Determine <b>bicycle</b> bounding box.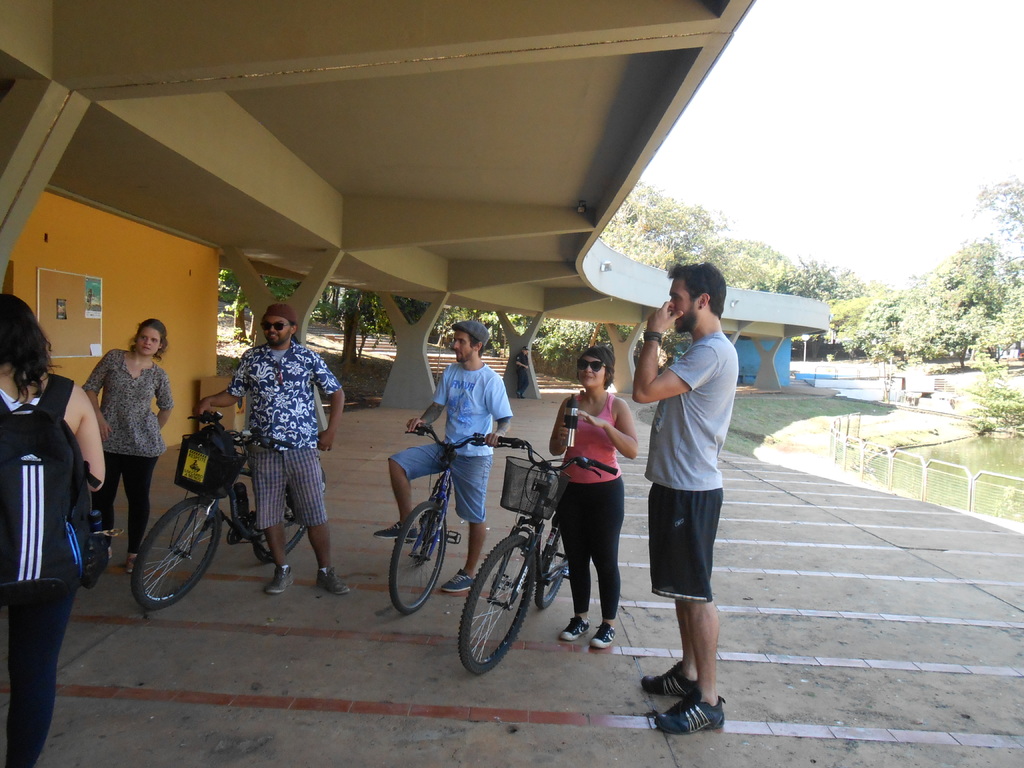
Determined: pyautogui.locateOnScreen(456, 434, 619, 673).
